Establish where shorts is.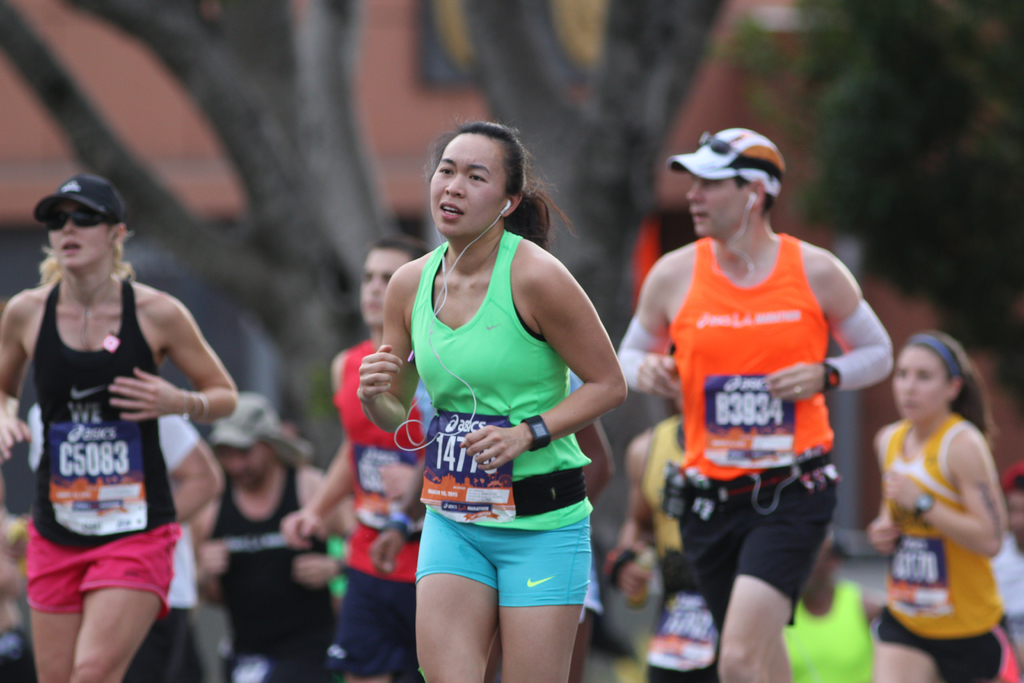
Established at bbox=[426, 518, 616, 632].
